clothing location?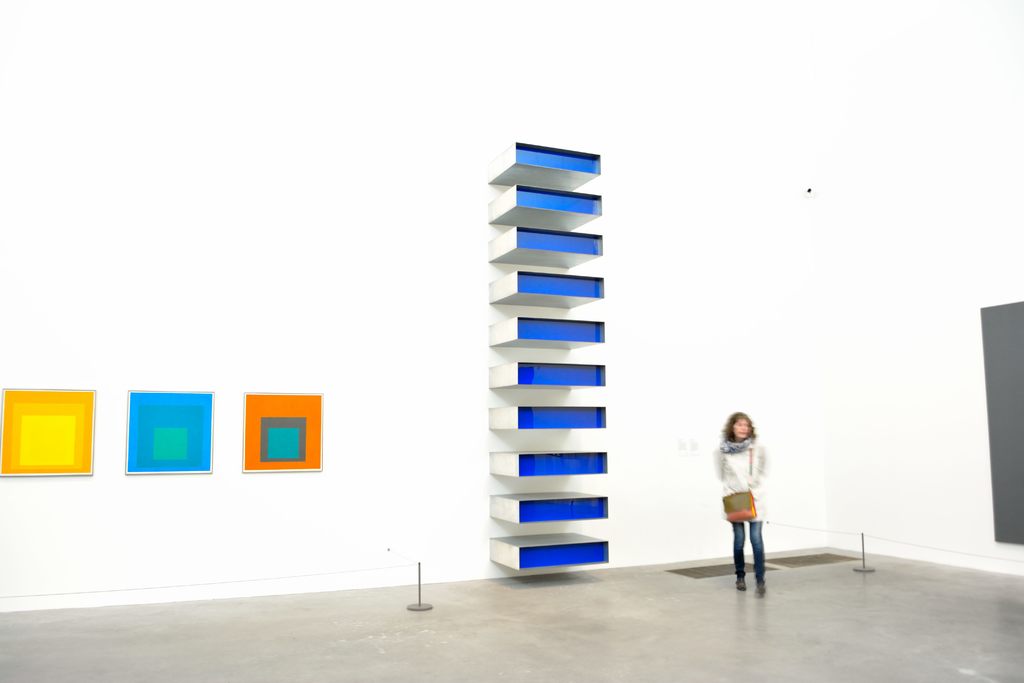
pyautogui.locateOnScreen(717, 432, 765, 576)
